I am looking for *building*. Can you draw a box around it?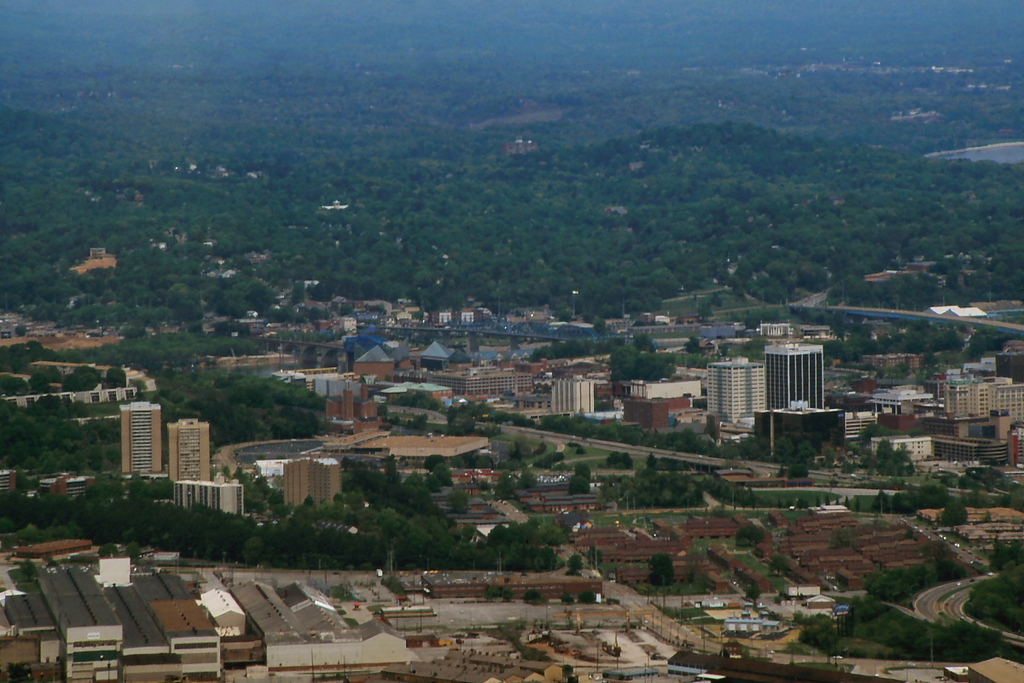
Sure, the bounding box is pyautogui.locateOnScreen(943, 378, 1023, 431).
